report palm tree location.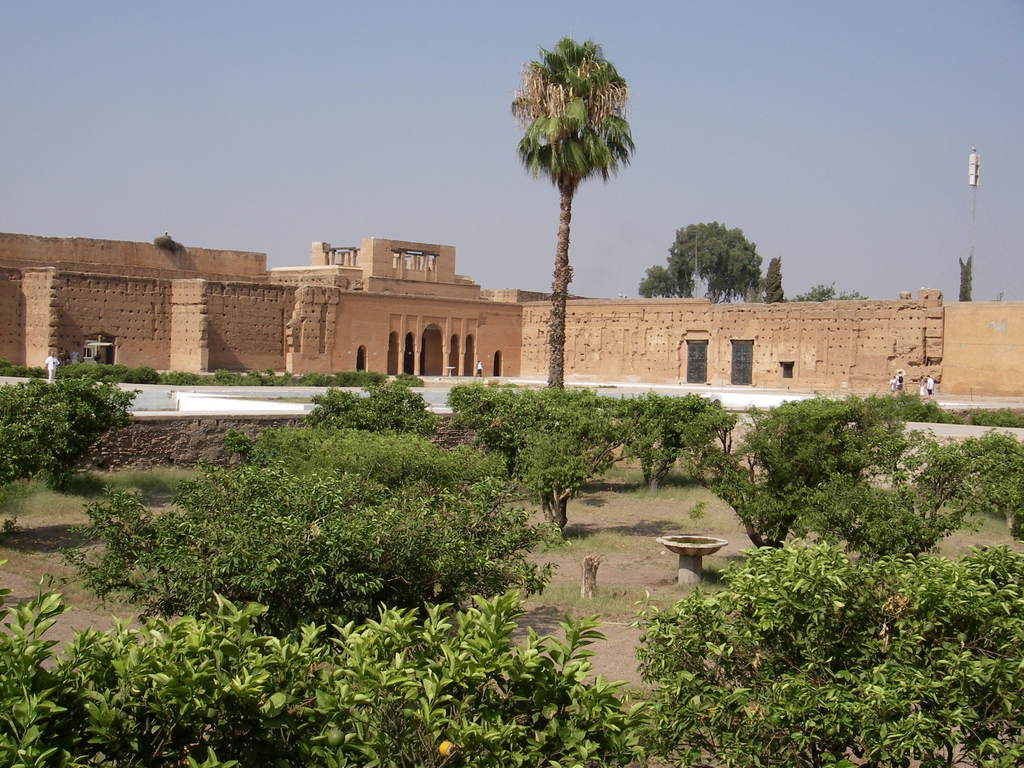
Report: rect(488, 30, 650, 376).
